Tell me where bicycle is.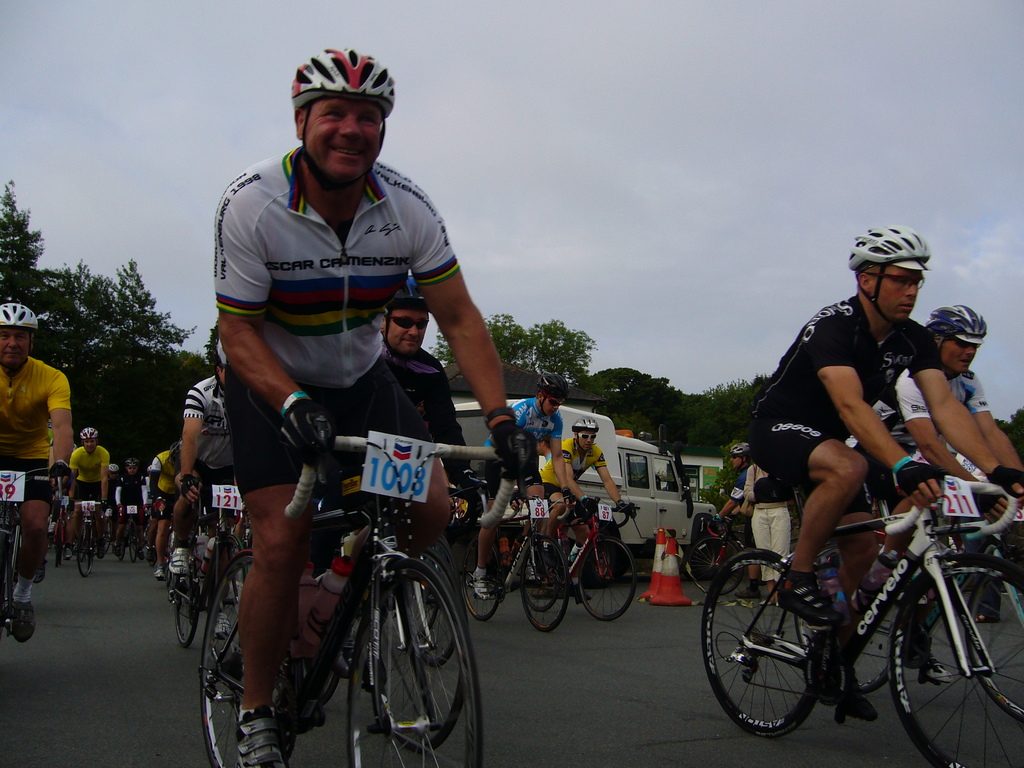
bicycle is at {"left": 705, "top": 465, "right": 1020, "bottom": 756}.
